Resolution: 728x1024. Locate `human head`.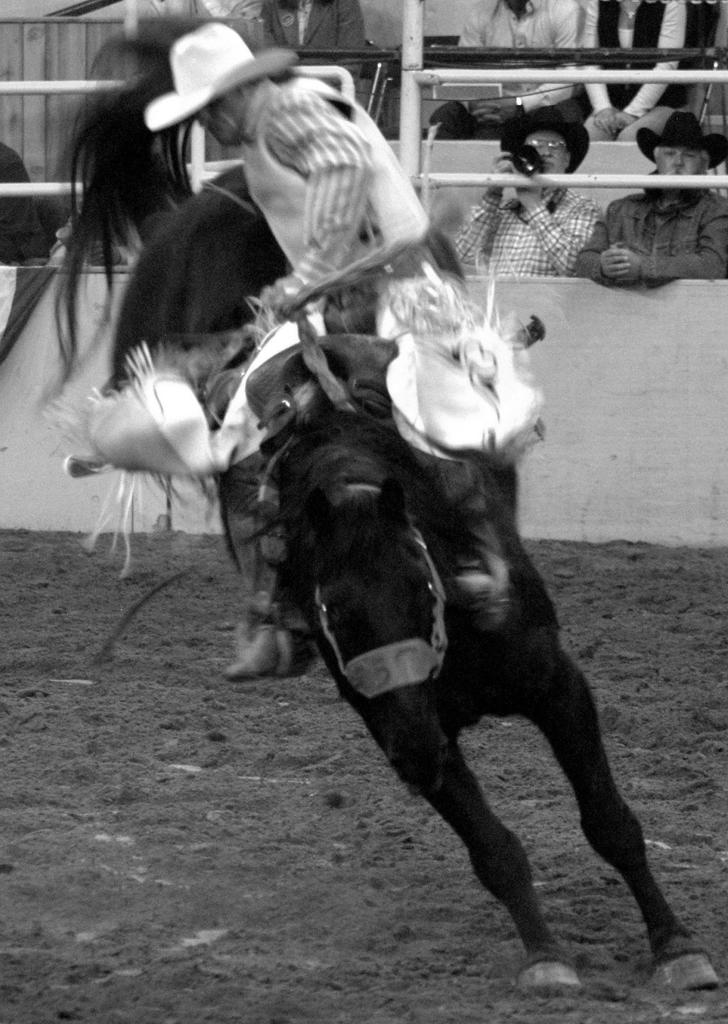
(left=167, top=27, right=276, bottom=142).
